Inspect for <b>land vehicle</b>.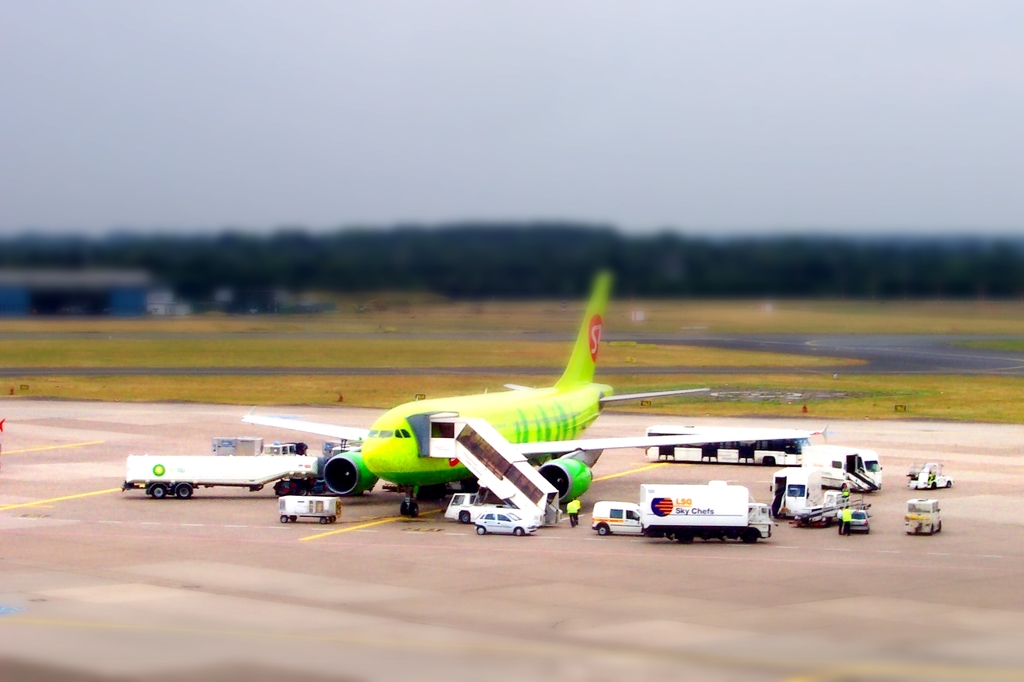
Inspection: box(644, 422, 810, 466).
